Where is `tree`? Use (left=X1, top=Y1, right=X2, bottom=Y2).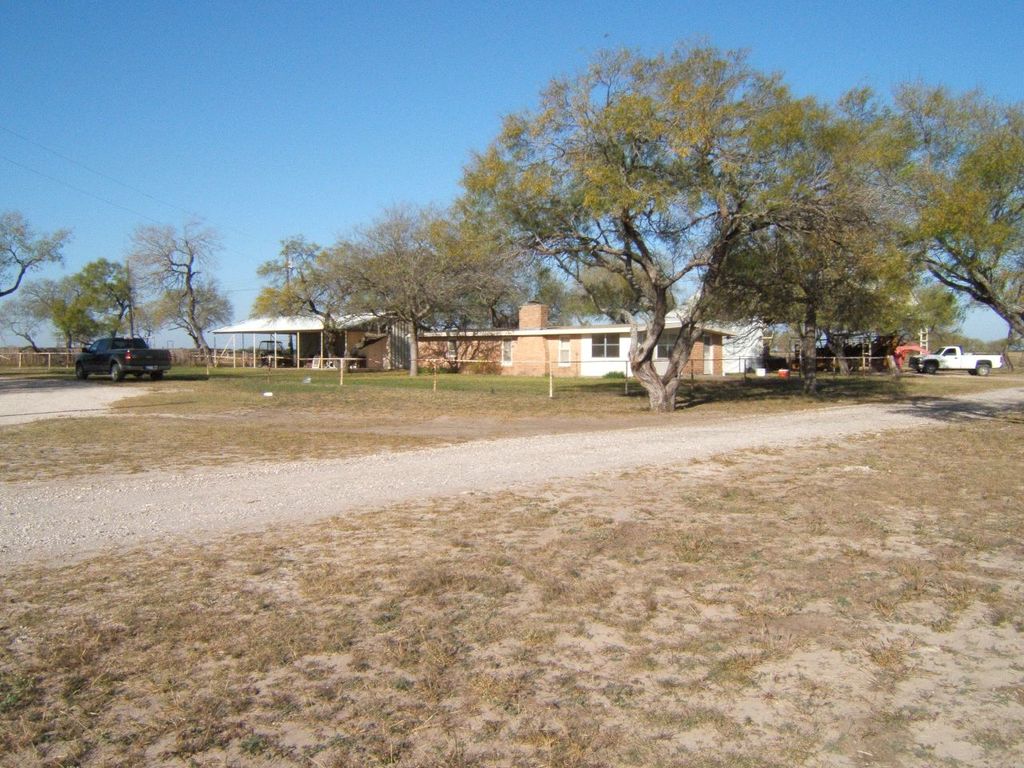
(left=331, top=207, right=505, bottom=383).
